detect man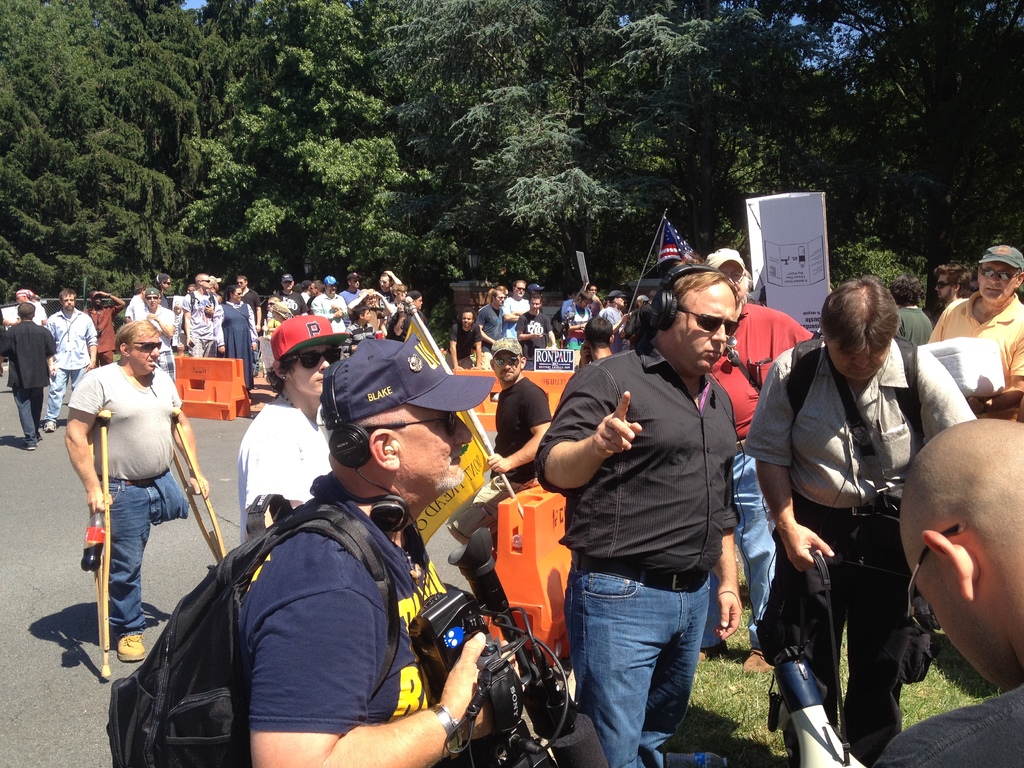
597 291 632 347
